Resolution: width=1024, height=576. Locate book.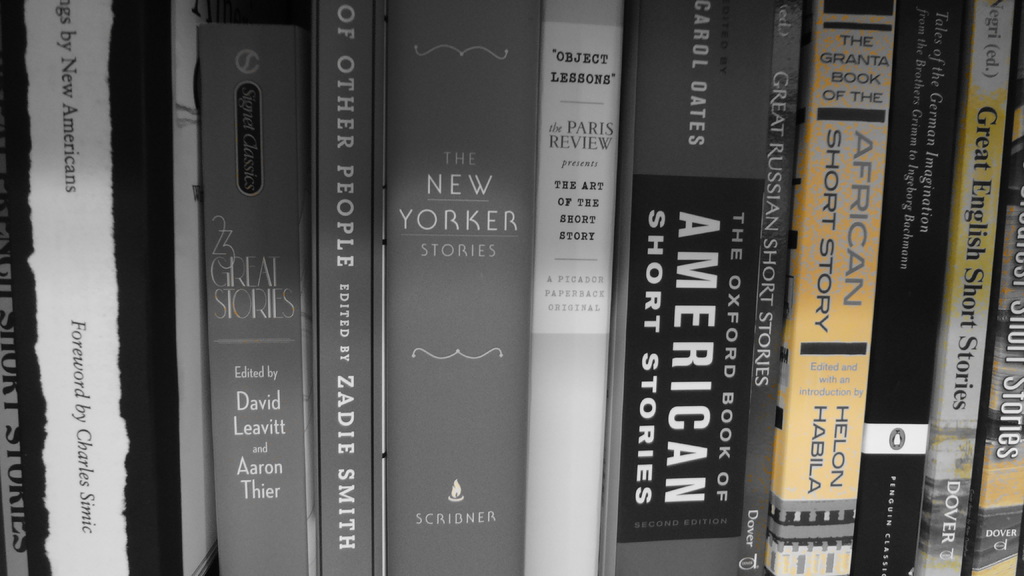
374:4:540:575.
